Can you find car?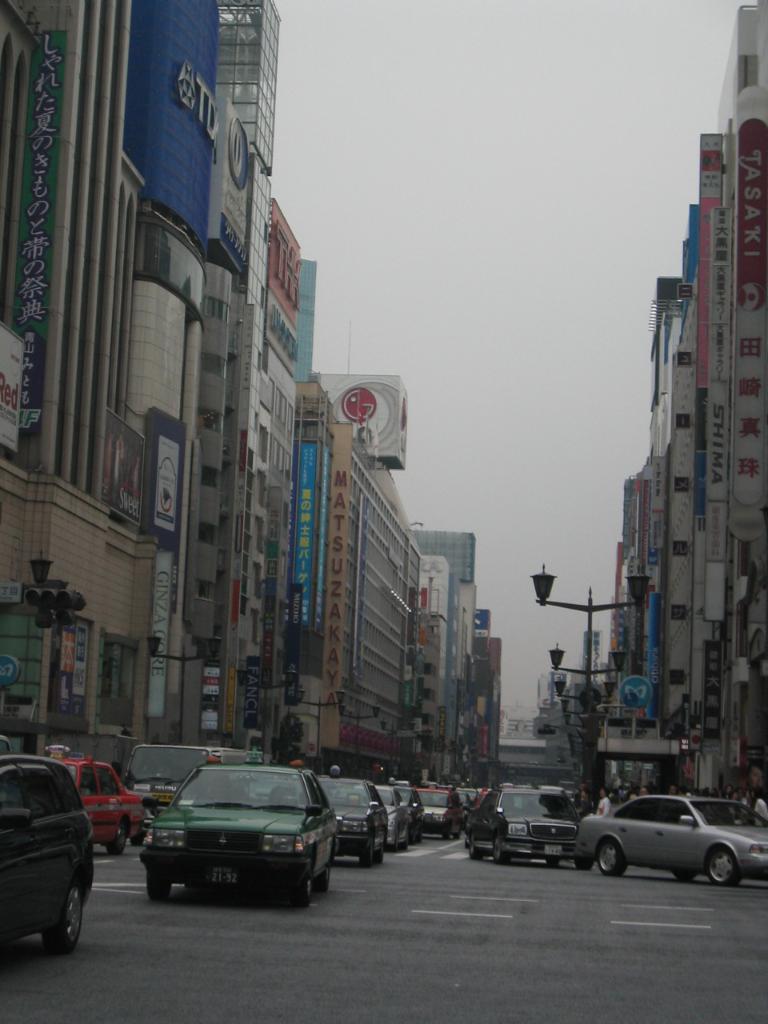
Yes, bounding box: (left=565, top=786, right=767, bottom=887).
